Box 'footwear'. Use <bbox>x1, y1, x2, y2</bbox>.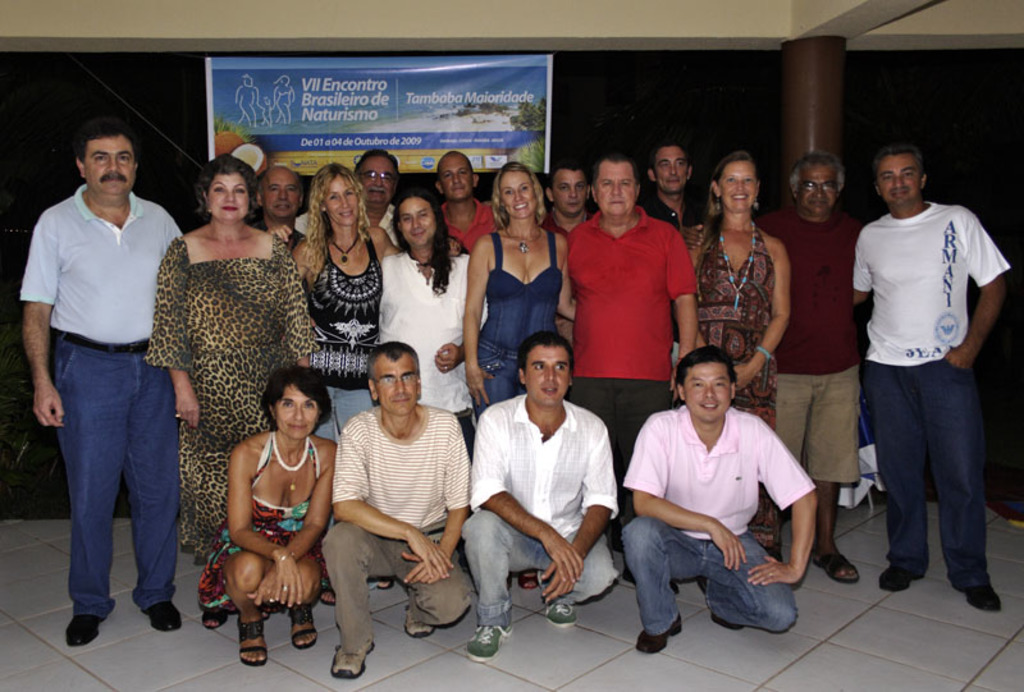
<bbox>950, 576, 1001, 608</bbox>.
